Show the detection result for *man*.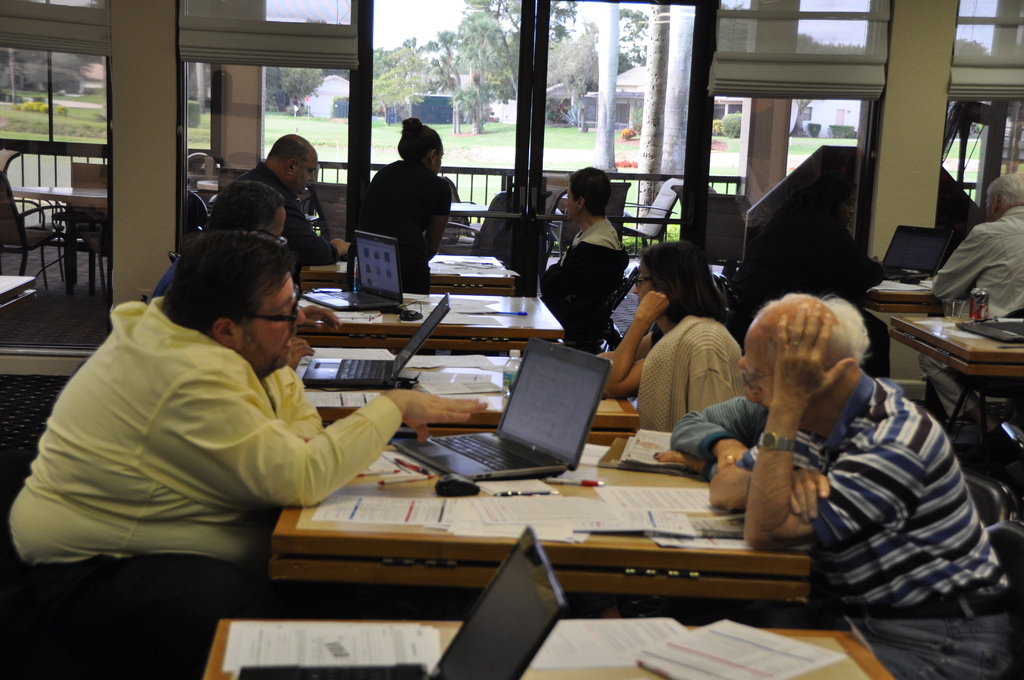
x1=927, y1=170, x2=1023, y2=321.
